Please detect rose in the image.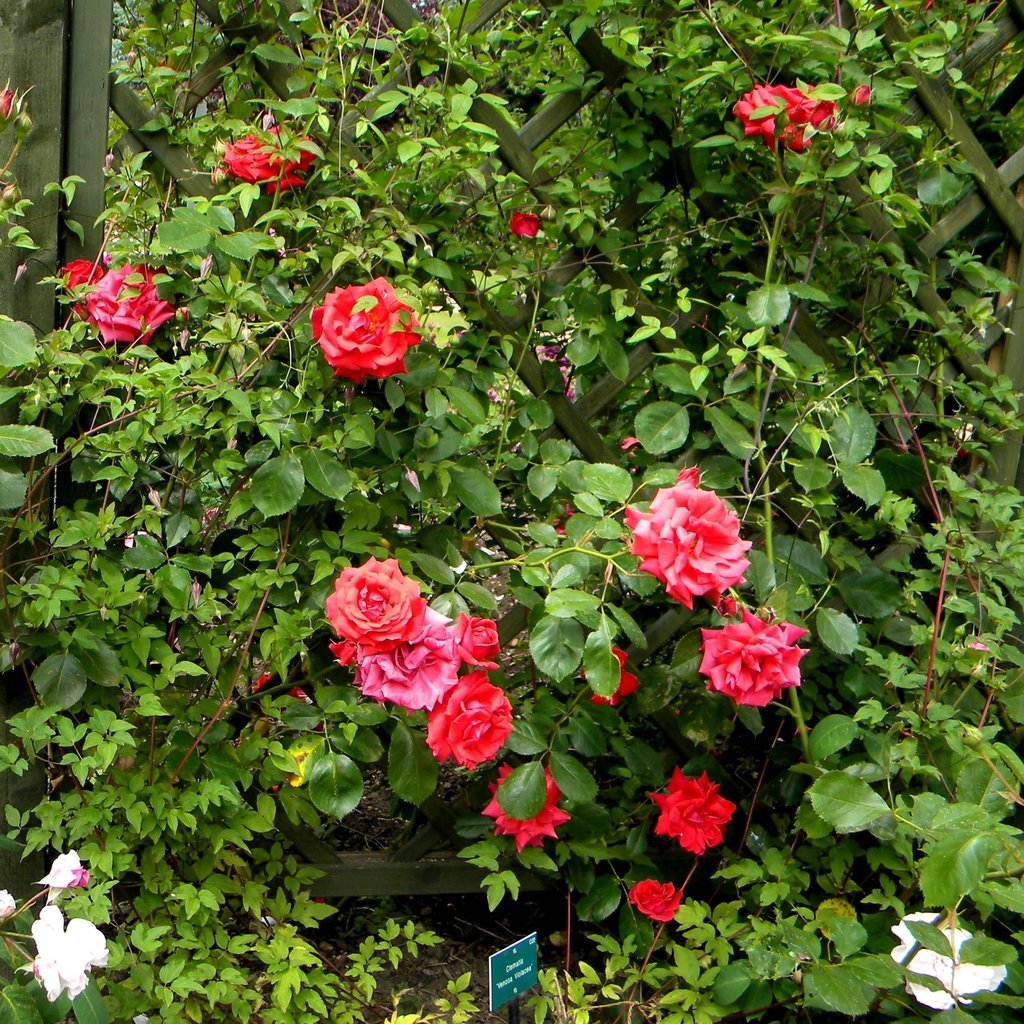
{"x1": 732, "y1": 79, "x2": 836, "y2": 149}.
